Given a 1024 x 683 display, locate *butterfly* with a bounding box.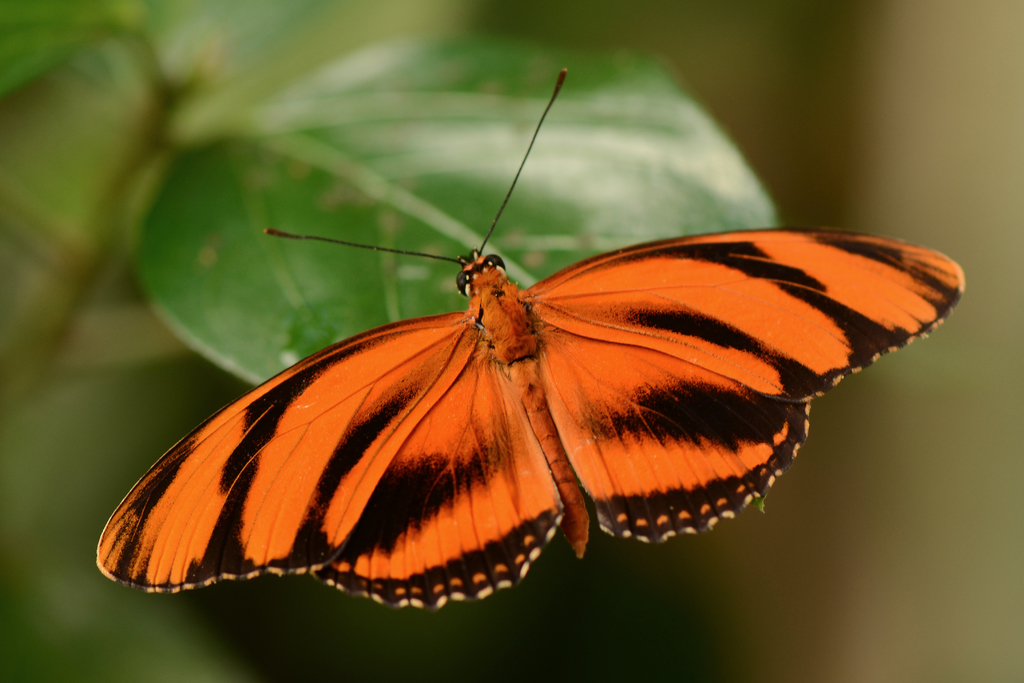
Located: [100,56,959,607].
